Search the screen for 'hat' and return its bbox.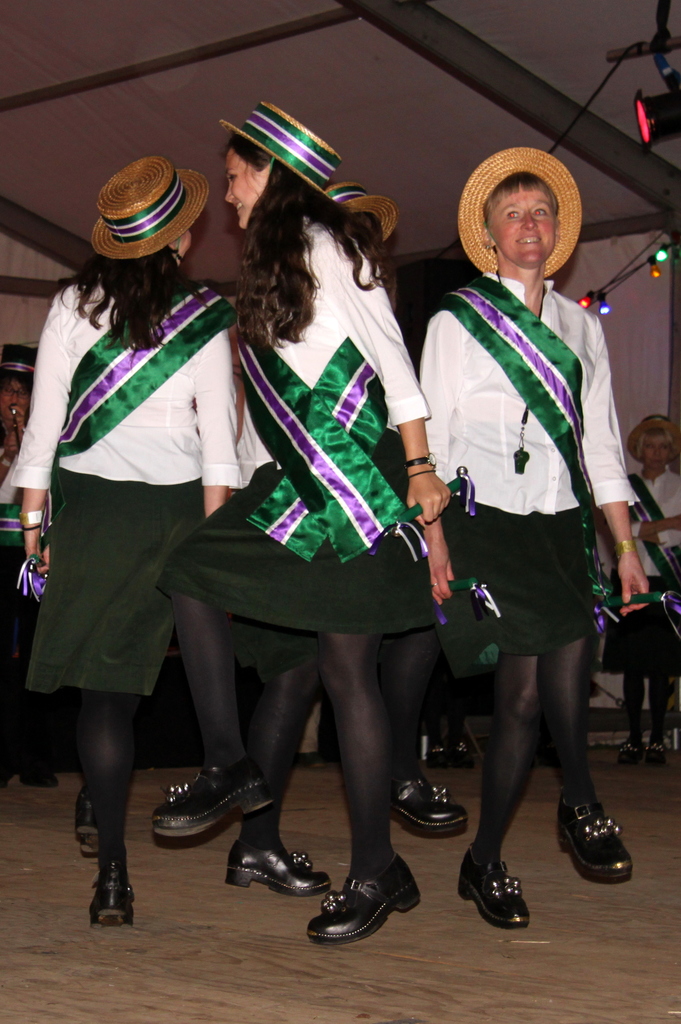
Found: <region>458, 147, 584, 281</region>.
